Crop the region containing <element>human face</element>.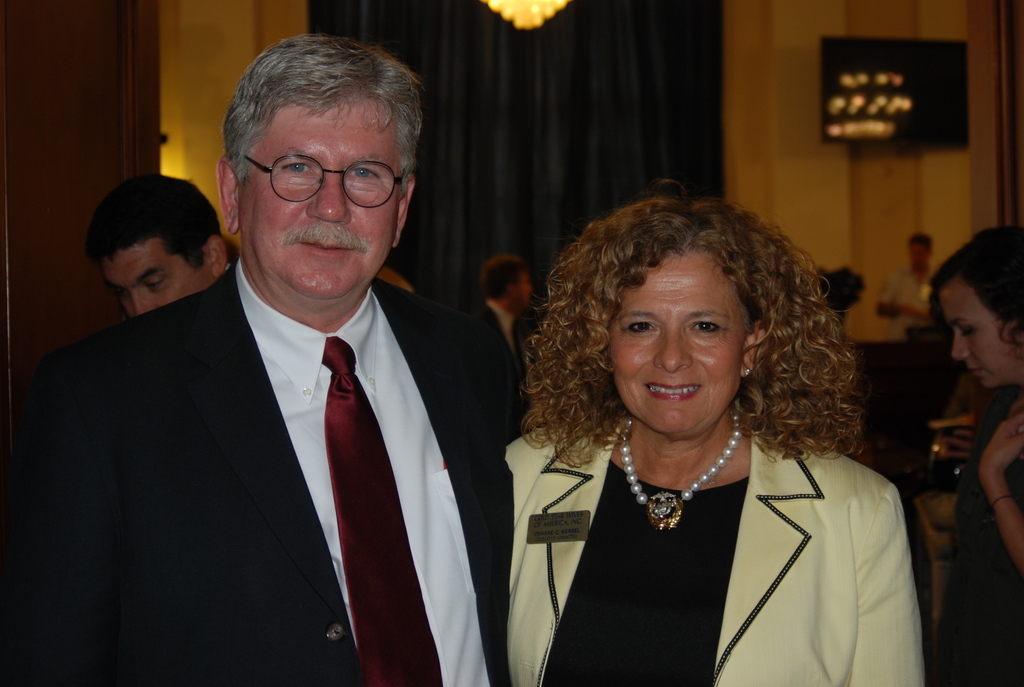
Crop region: 610, 258, 746, 434.
